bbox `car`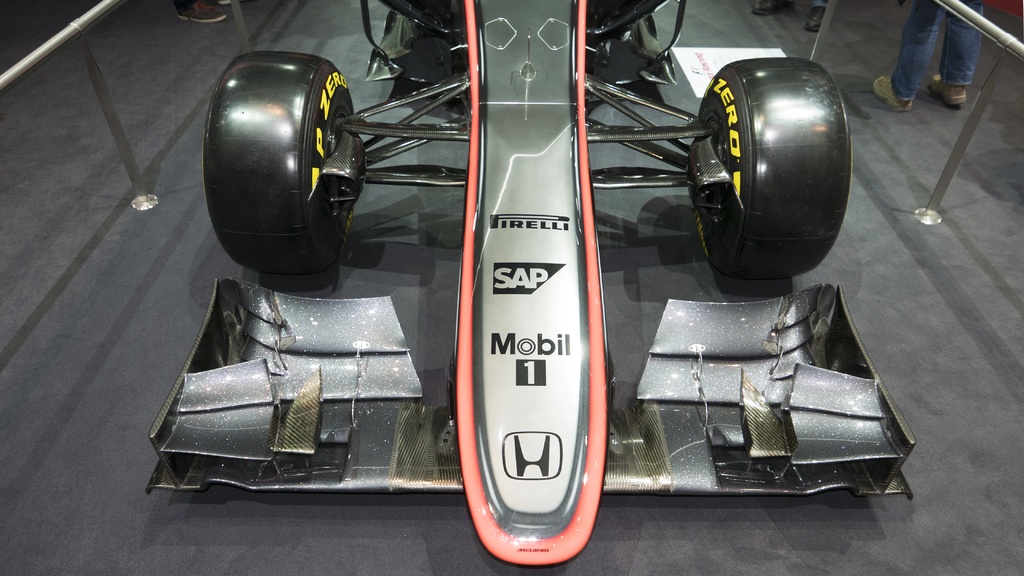
[left=137, top=0, right=918, bottom=575]
